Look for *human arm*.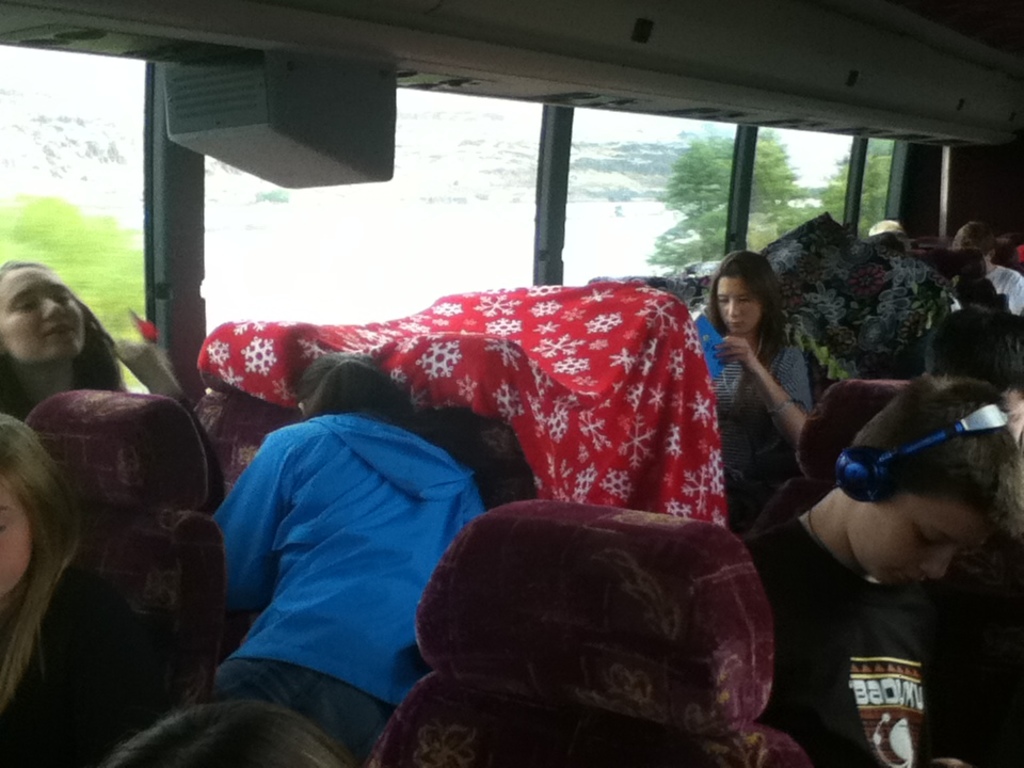
Found: <region>212, 430, 284, 615</region>.
